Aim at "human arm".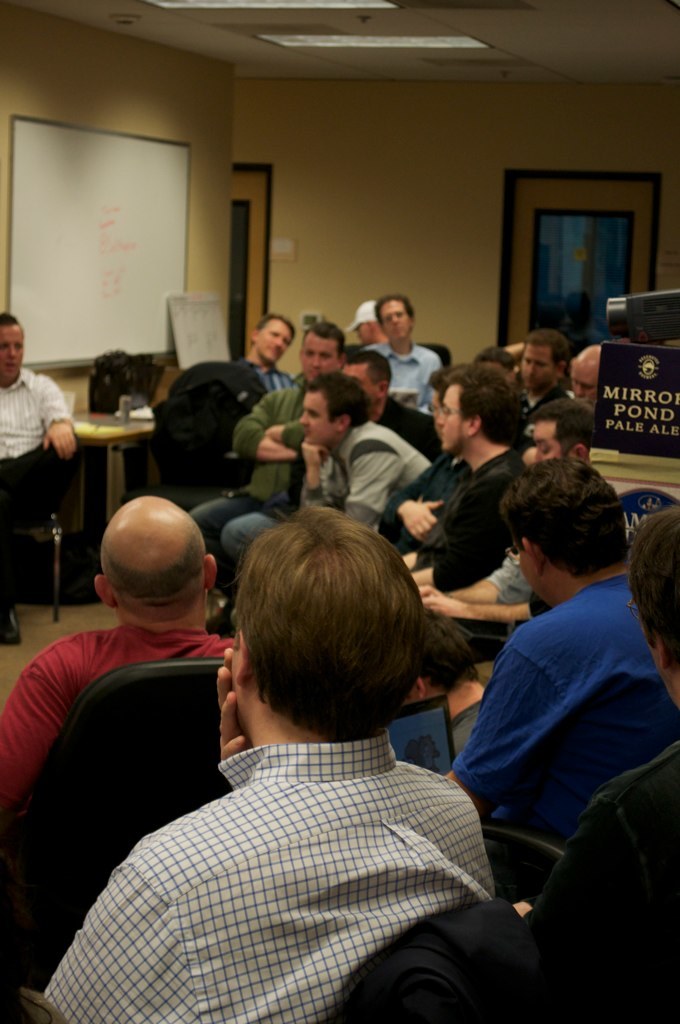
Aimed at [0,661,49,780].
